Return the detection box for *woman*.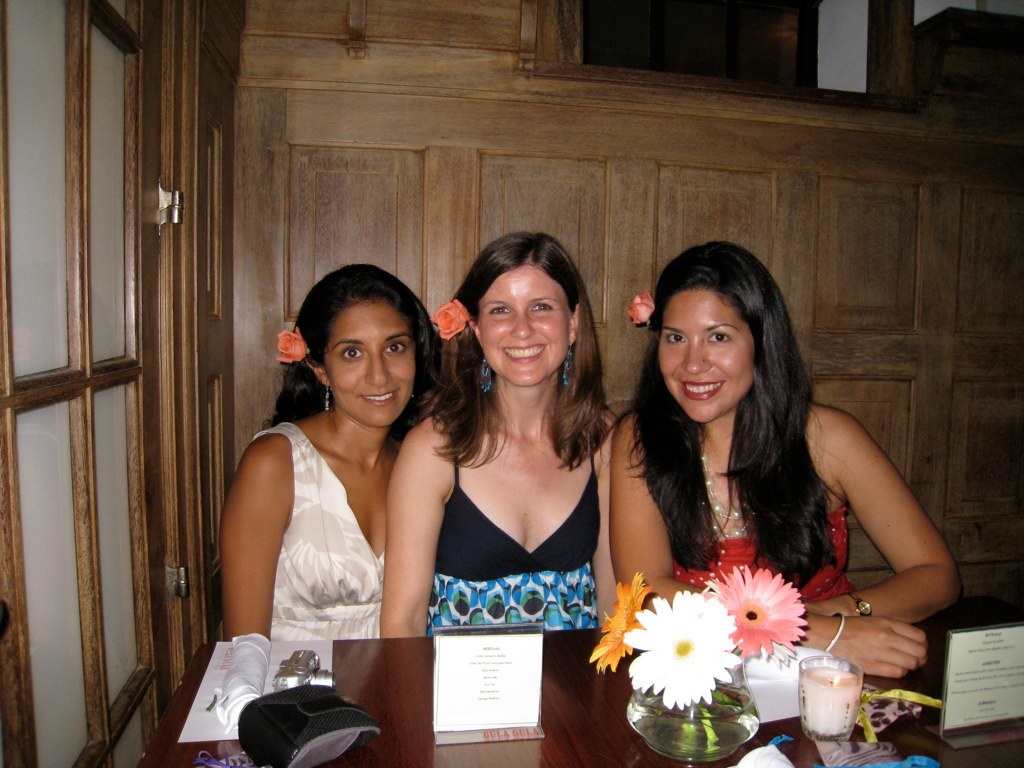
Rect(608, 236, 965, 681).
